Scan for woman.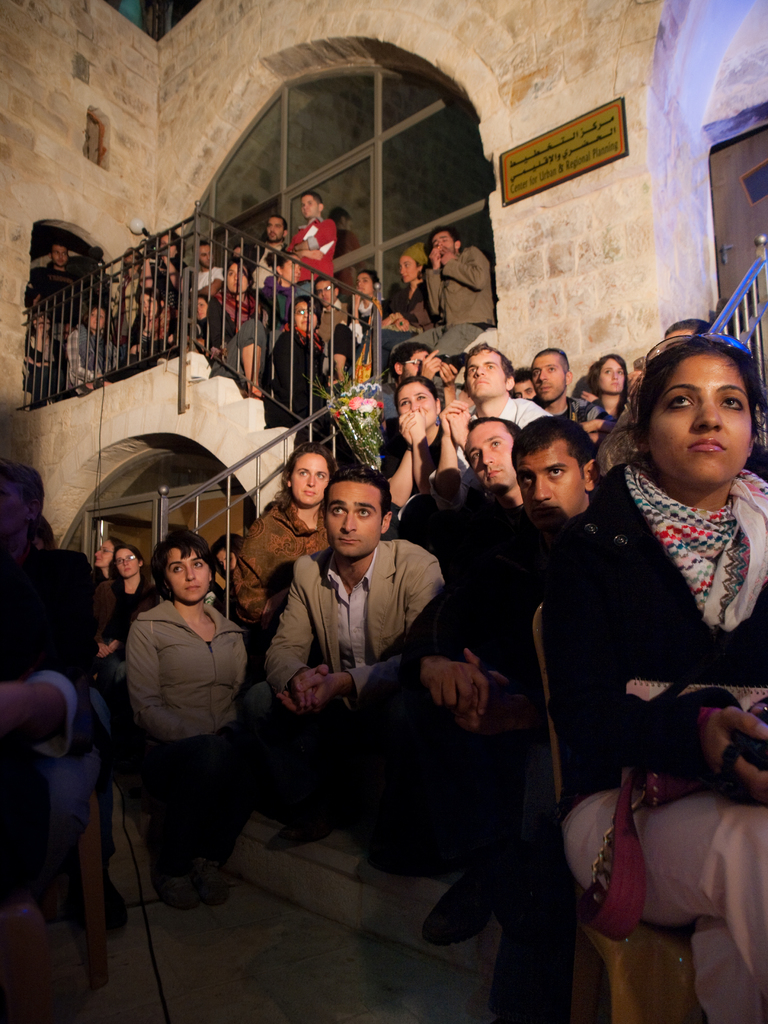
Scan result: [236, 438, 337, 634].
